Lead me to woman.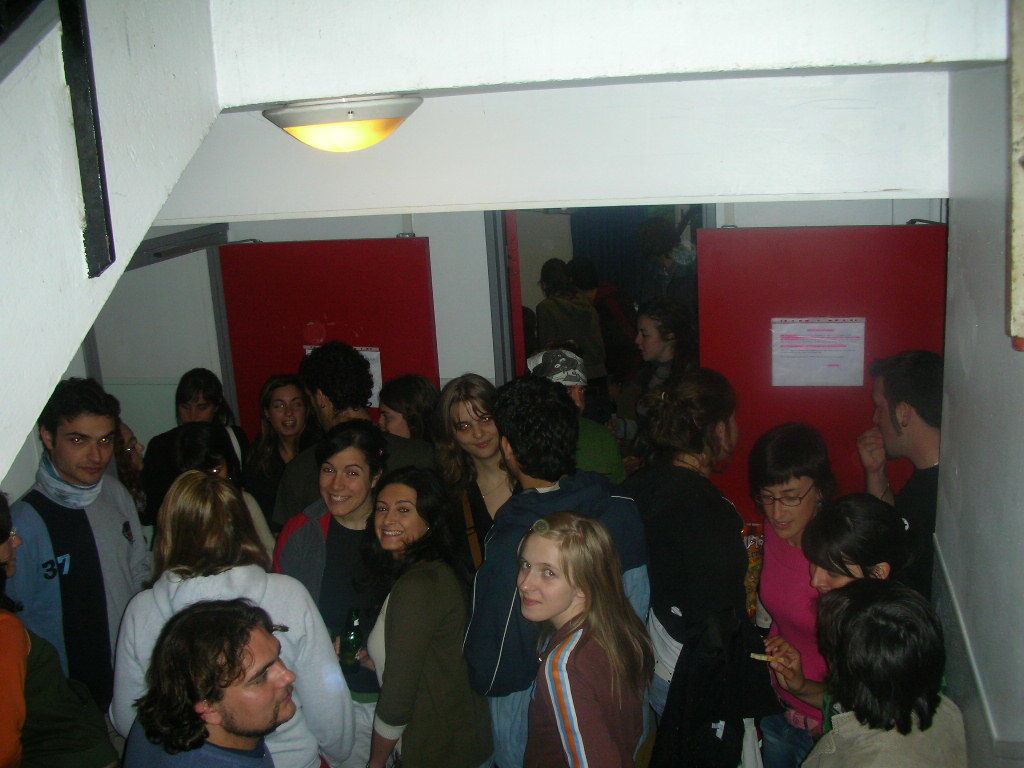
Lead to crop(363, 460, 496, 767).
